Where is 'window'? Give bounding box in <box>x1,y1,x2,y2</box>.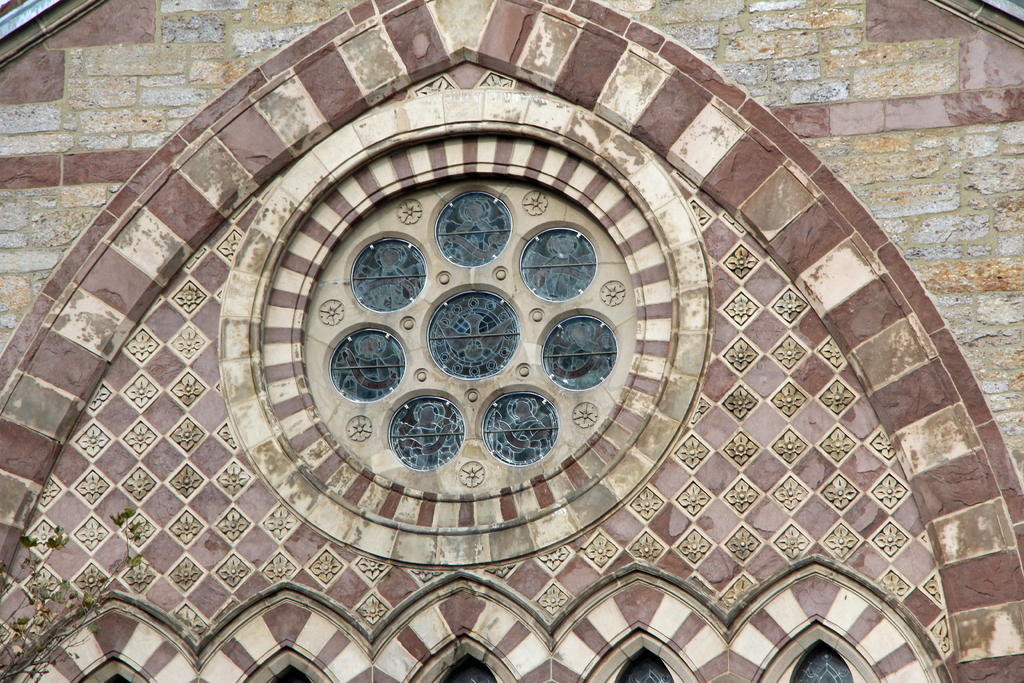
<box>544,316,616,396</box>.
